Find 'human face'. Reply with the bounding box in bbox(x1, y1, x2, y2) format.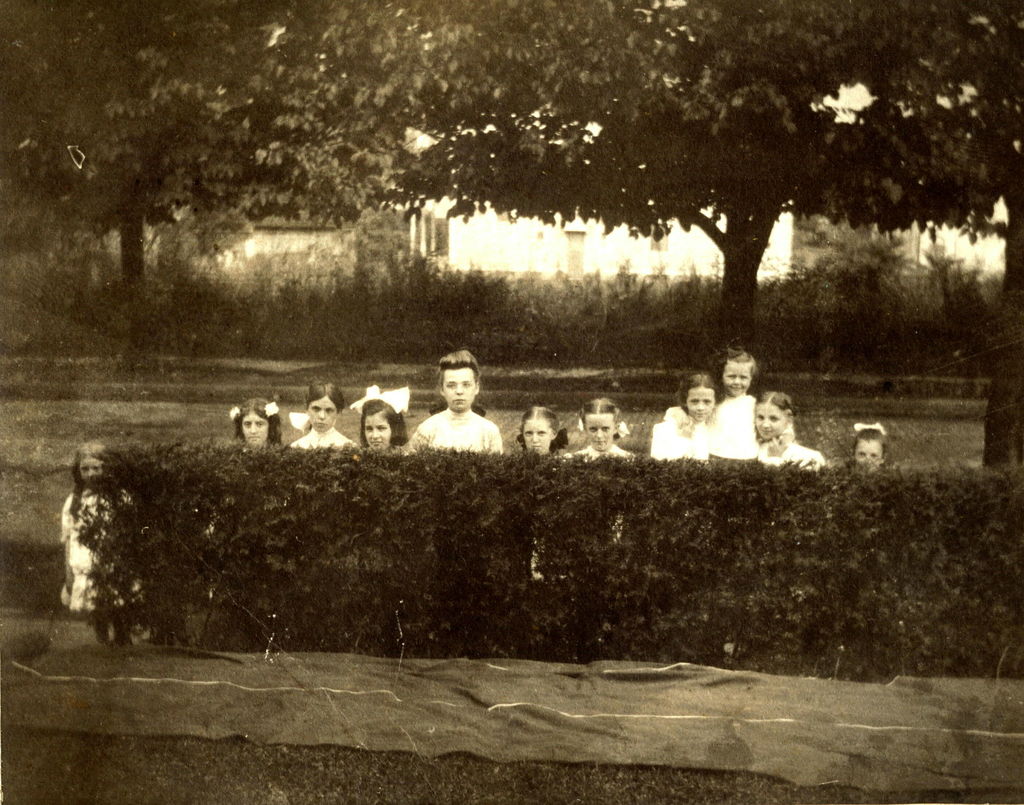
bbox(751, 405, 781, 444).
